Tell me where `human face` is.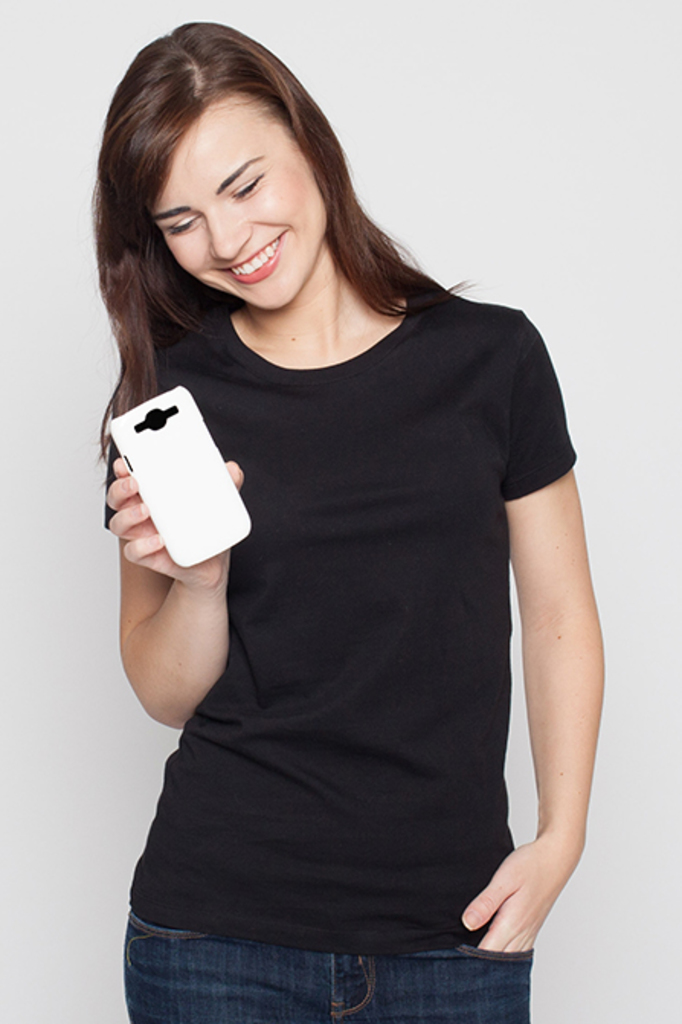
`human face` is at Rect(145, 87, 328, 314).
